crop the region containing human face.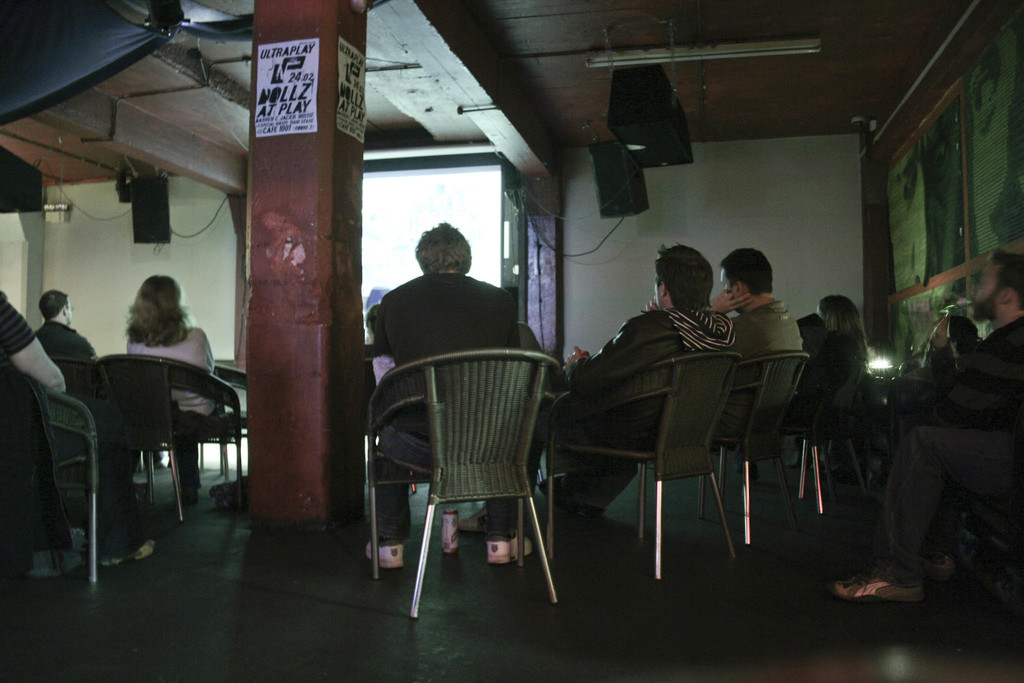
Crop region: <box>972,264,999,311</box>.
